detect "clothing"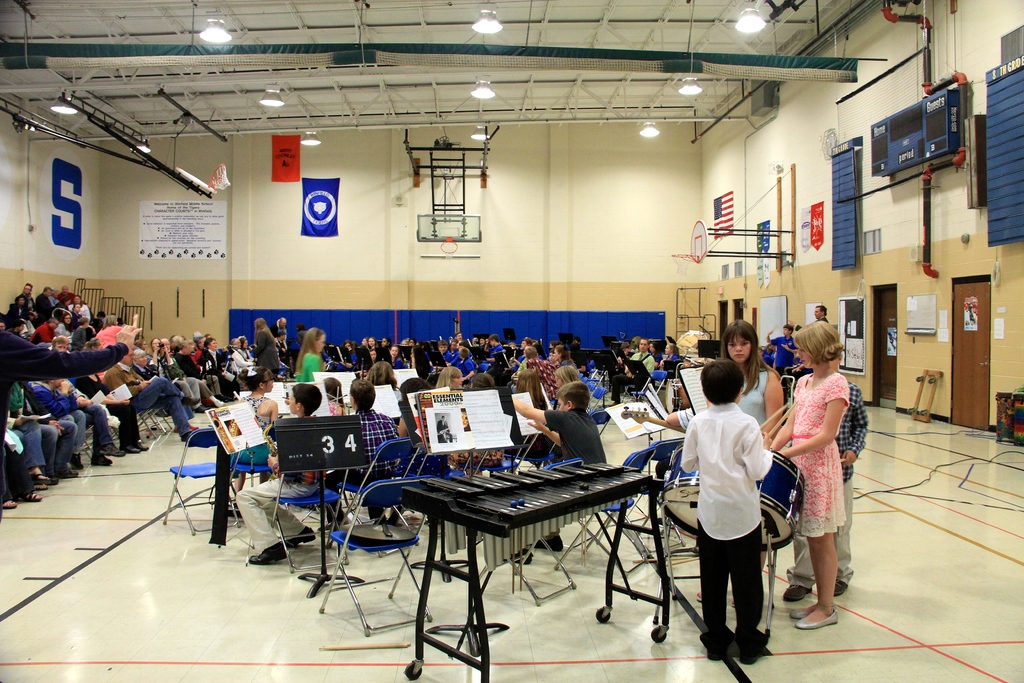
locate(18, 380, 86, 485)
